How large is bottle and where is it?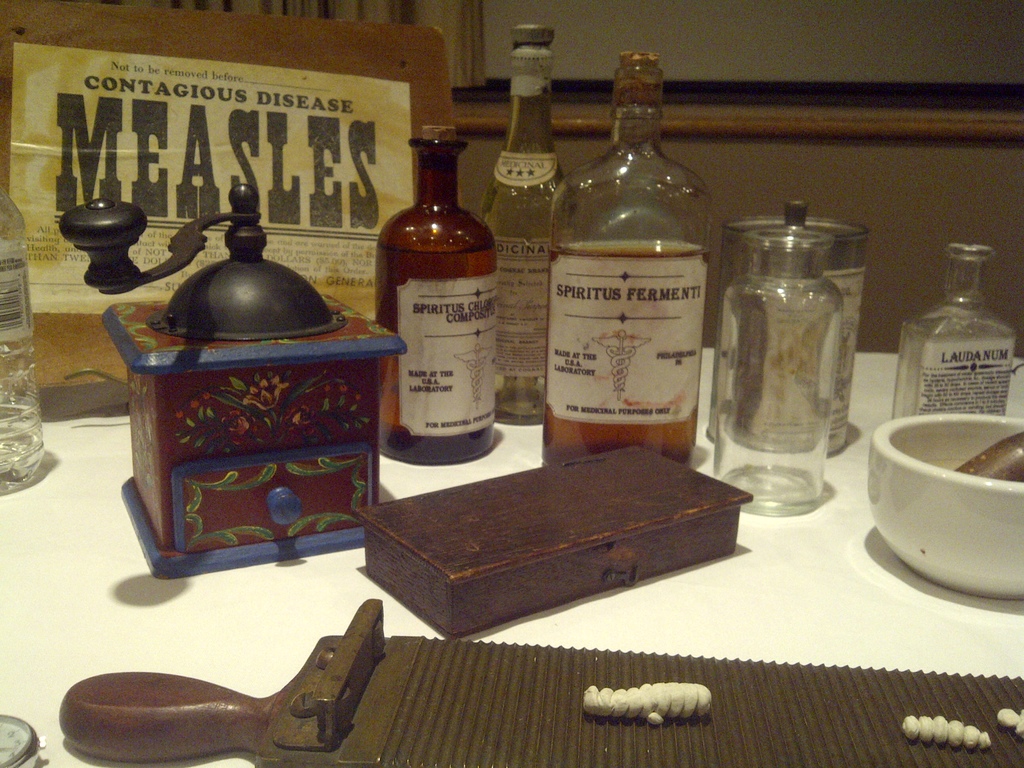
Bounding box: 539:51:708:487.
